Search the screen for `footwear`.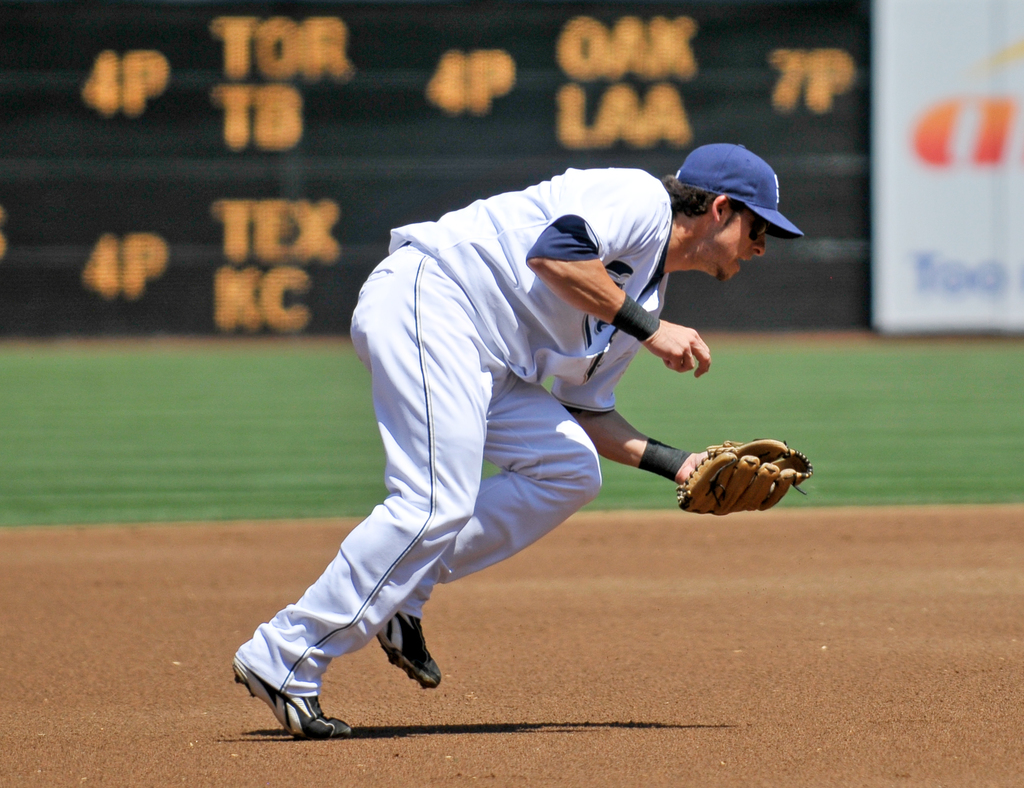
Found at x1=228, y1=659, x2=355, y2=738.
